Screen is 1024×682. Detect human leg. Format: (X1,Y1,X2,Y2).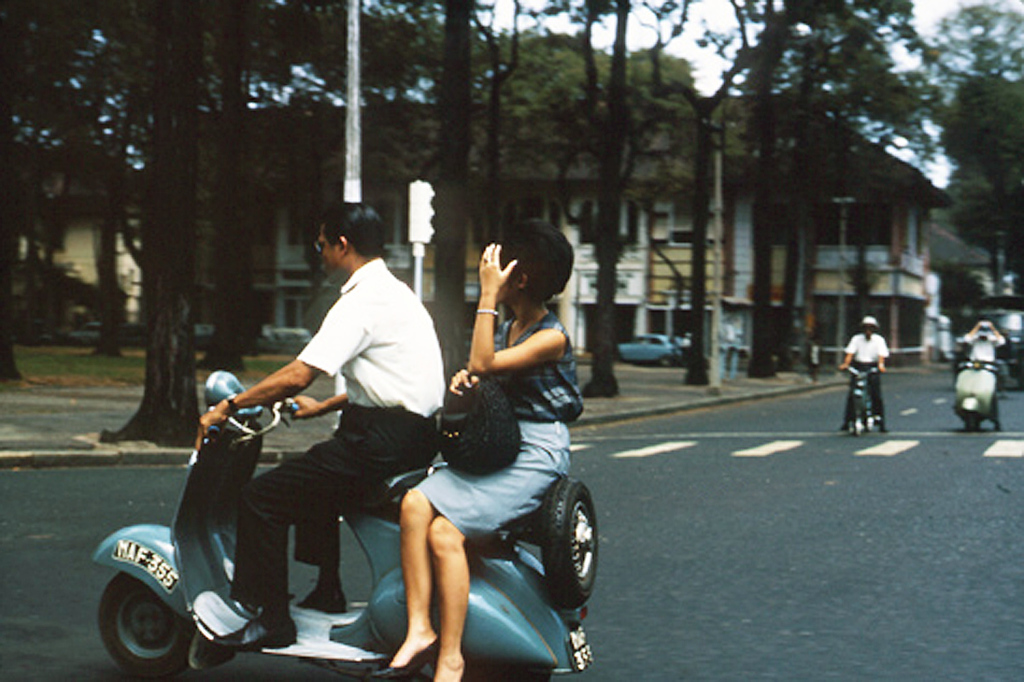
(385,466,449,673).
